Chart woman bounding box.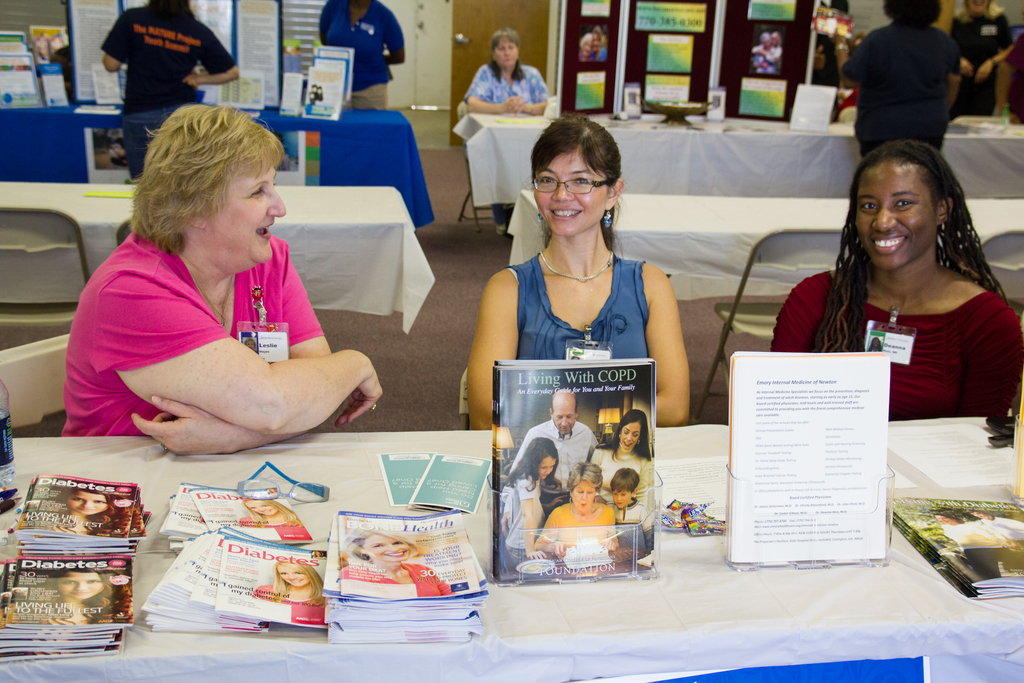
Charted: 493 433 557 562.
